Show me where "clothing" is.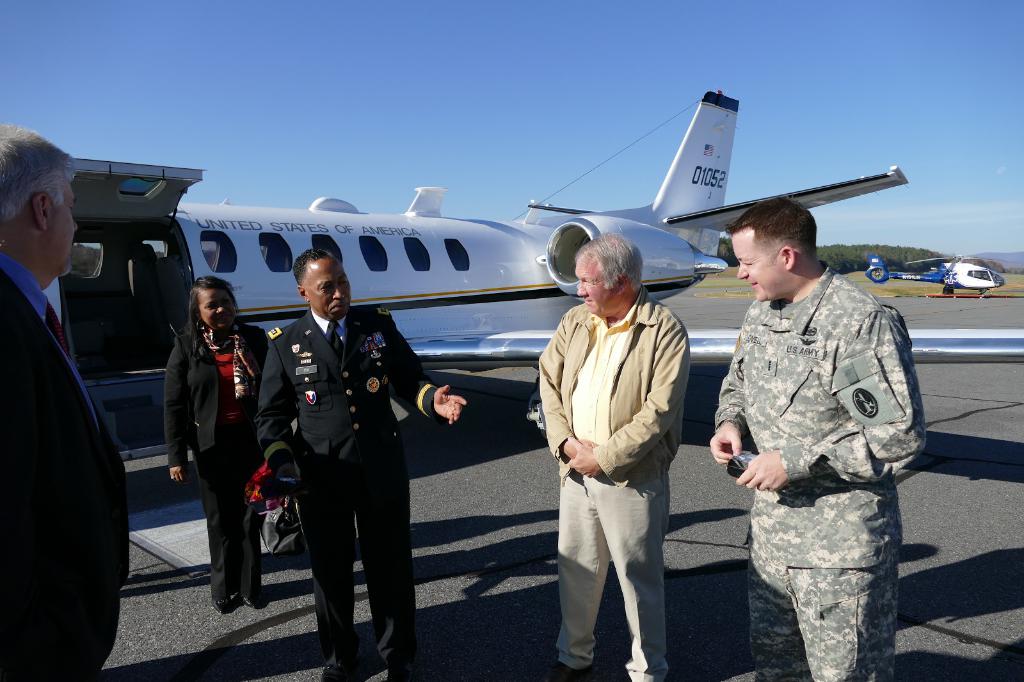
"clothing" is at x1=713 y1=260 x2=925 y2=681.
